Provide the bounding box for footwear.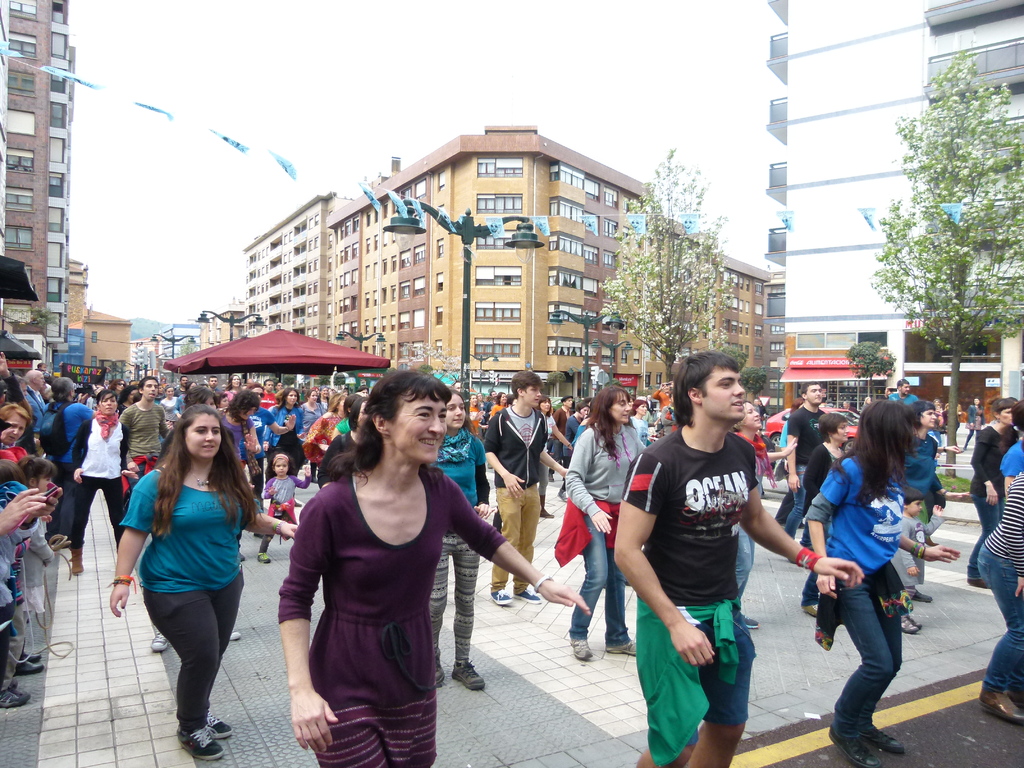
locate(568, 640, 593, 659).
